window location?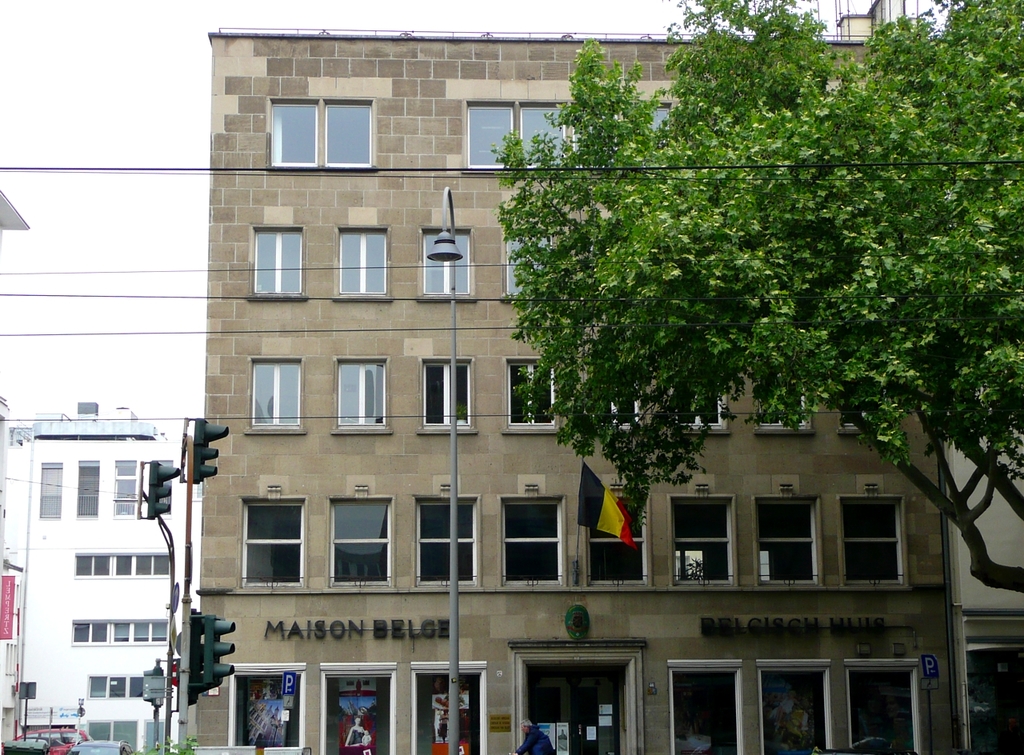
(left=80, top=461, right=103, bottom=516)
